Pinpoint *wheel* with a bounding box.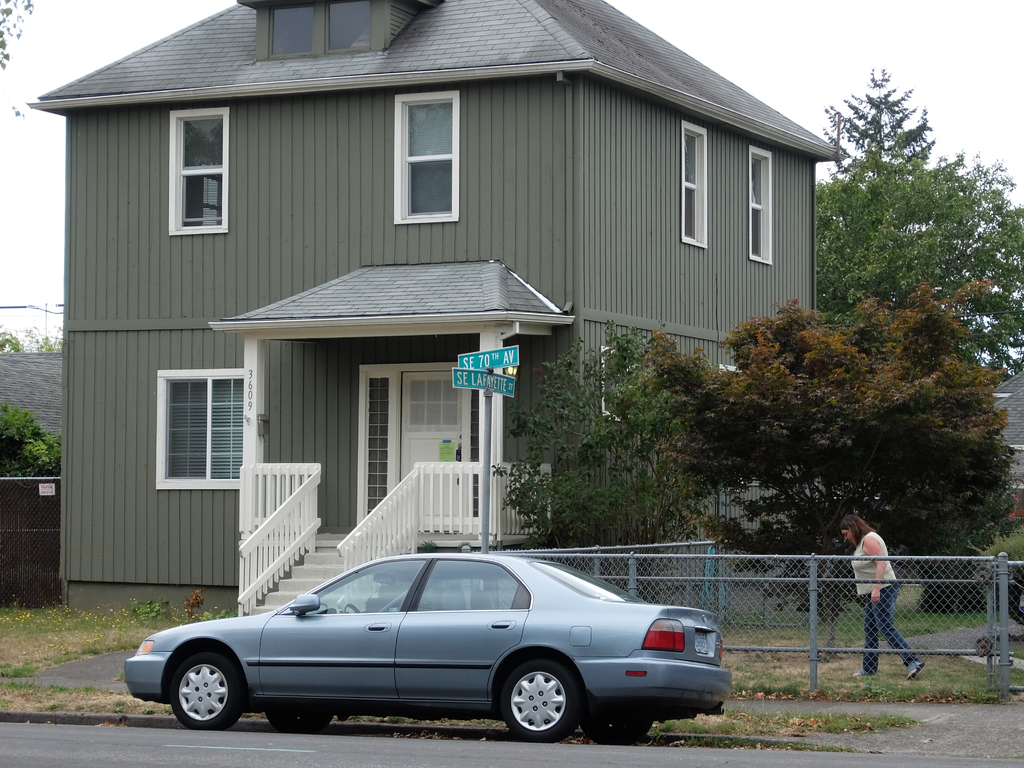
bbox(266, 712, 337, 732).
